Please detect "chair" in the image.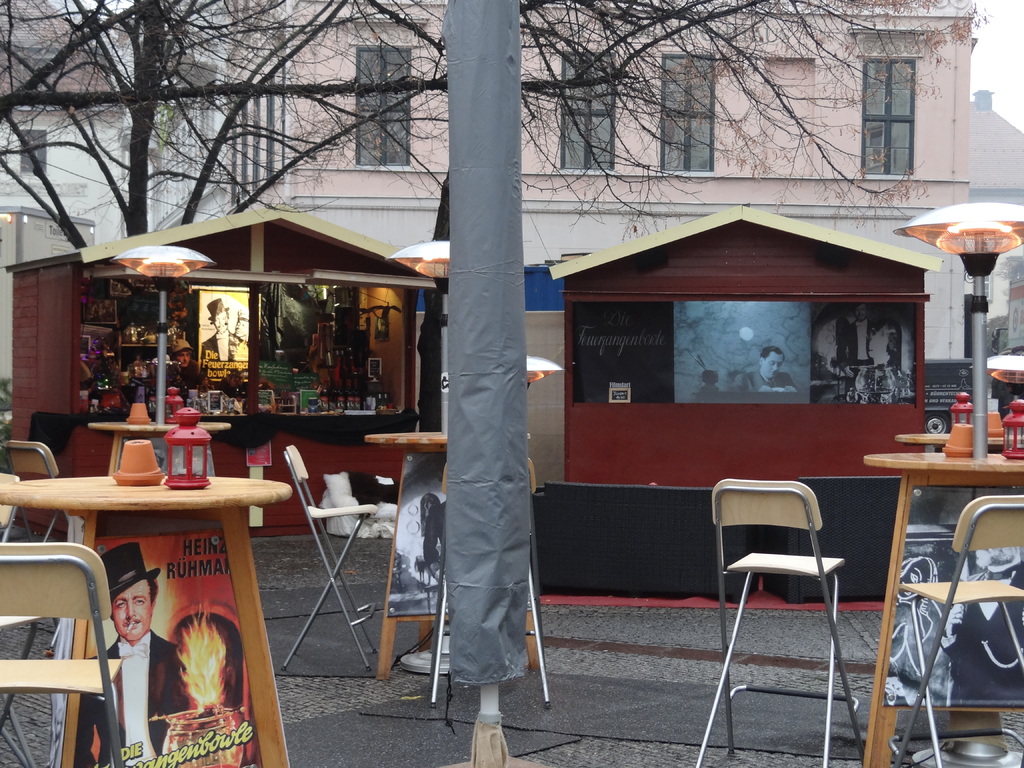
detection(893, 500, 1023, 767).
